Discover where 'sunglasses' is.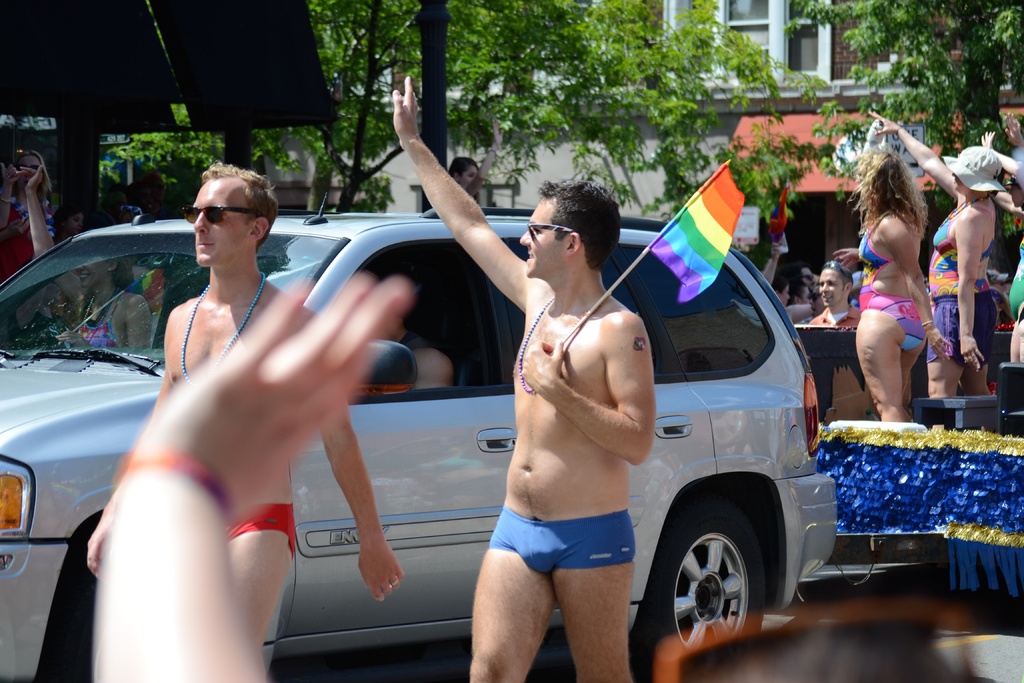
Discovered at BBox(181, 204, 252, 222).
